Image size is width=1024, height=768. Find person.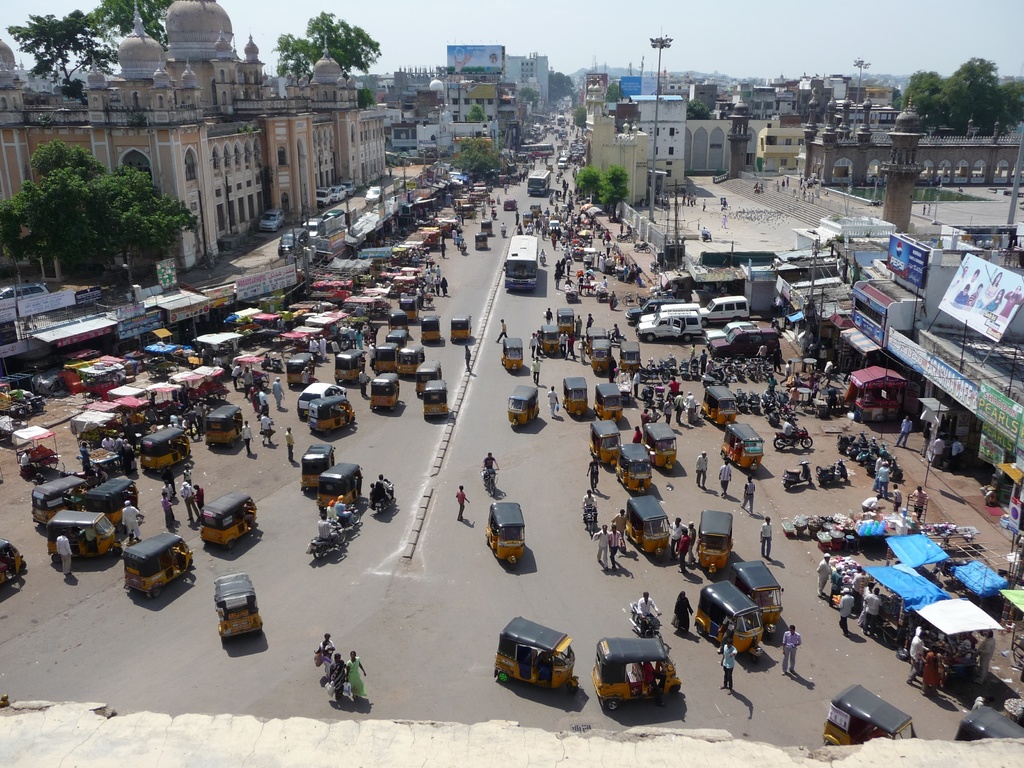
box=[767, 372, 776, 396].
